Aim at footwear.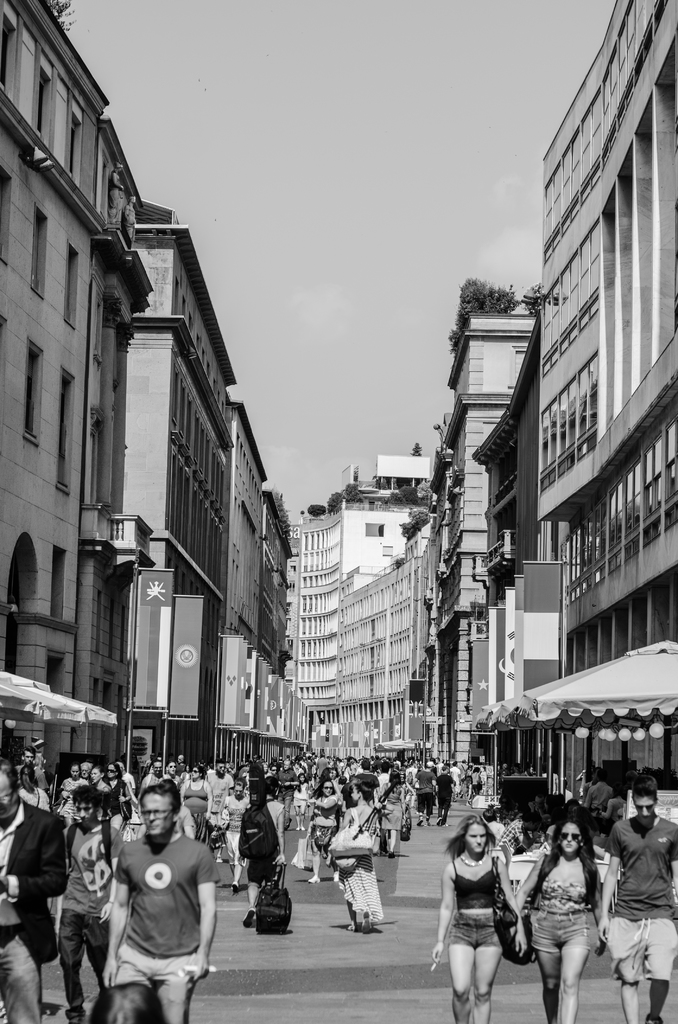
Aimed at <box>214,860,223,861</box>.
